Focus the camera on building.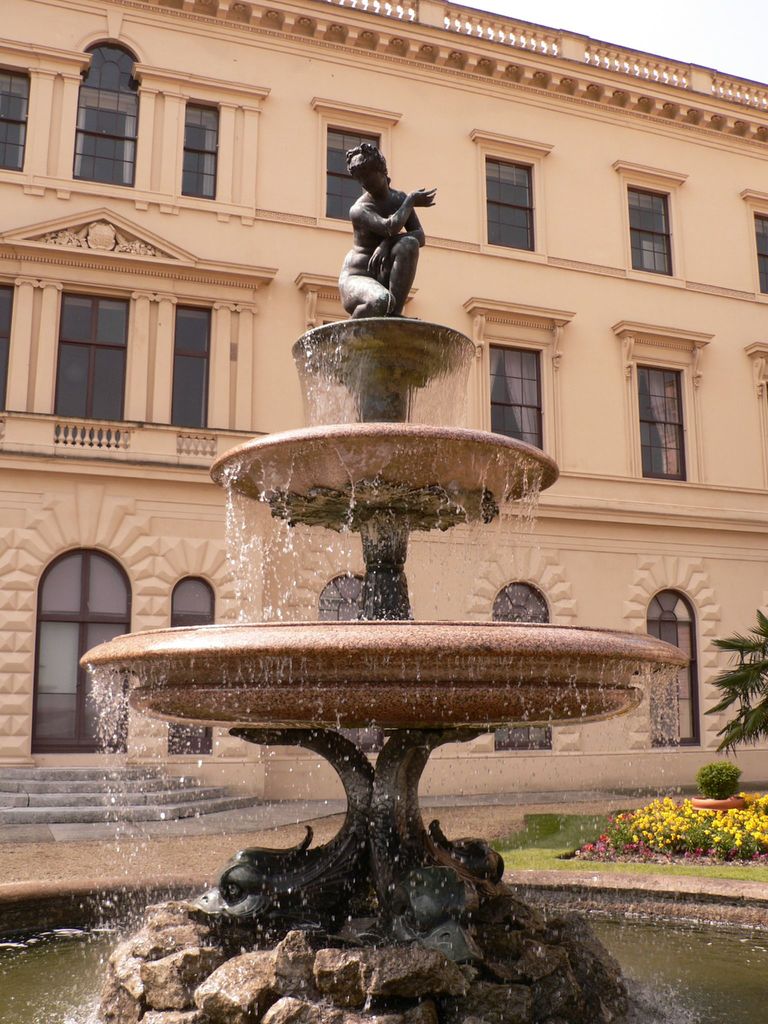
Focus region: 0,1,767,841.
